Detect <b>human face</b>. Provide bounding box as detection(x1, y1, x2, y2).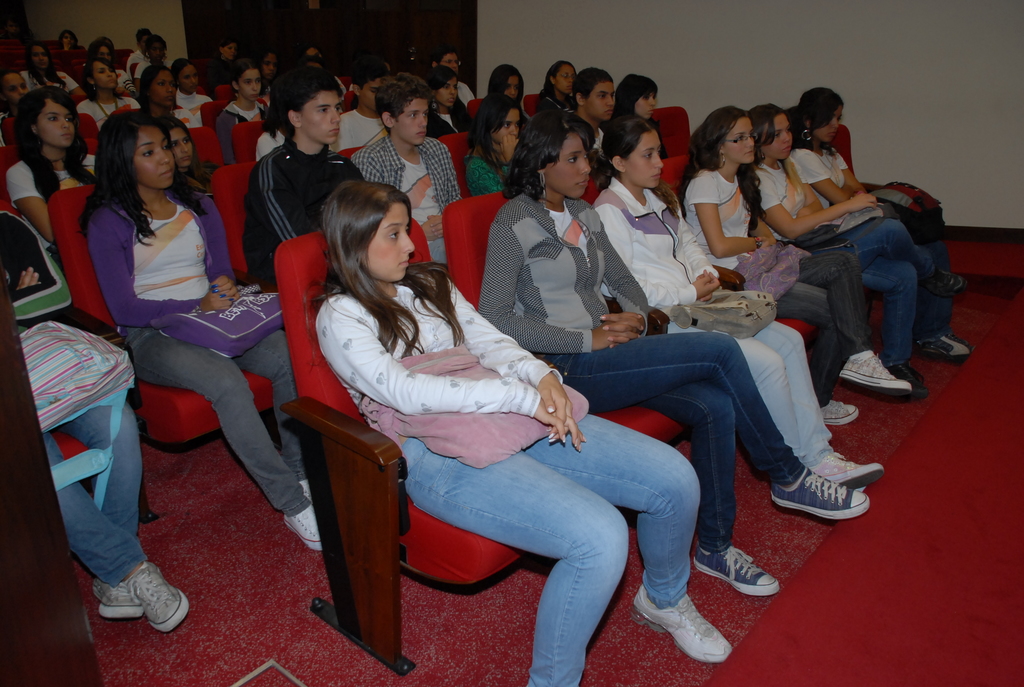
detection(259, 52, 278, 82).
